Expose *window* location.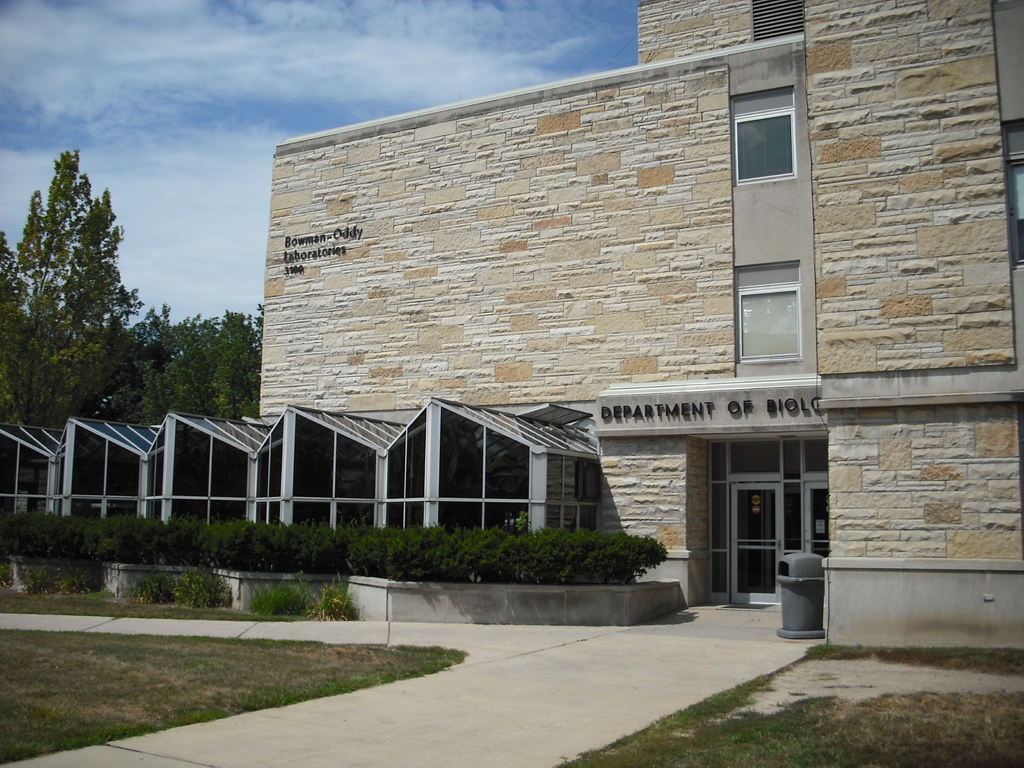
Exposed at select_region(737, 84, 820, 197).
